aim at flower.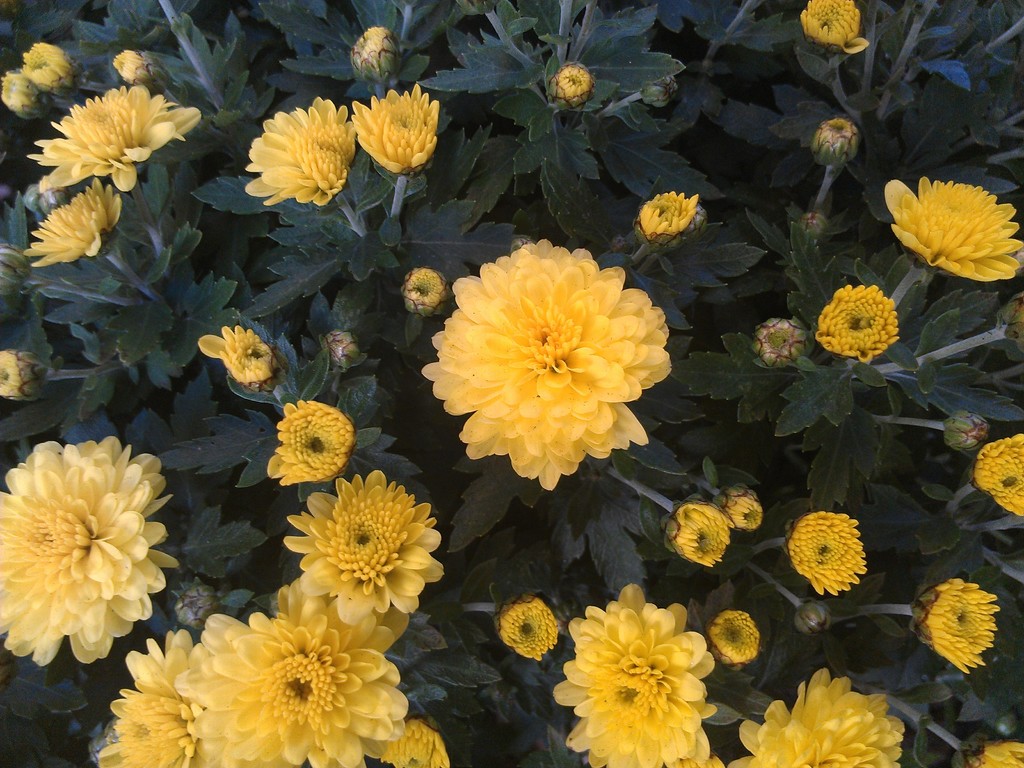
Aimed at [x1=352, y1=22, x2=401, y2=96].
